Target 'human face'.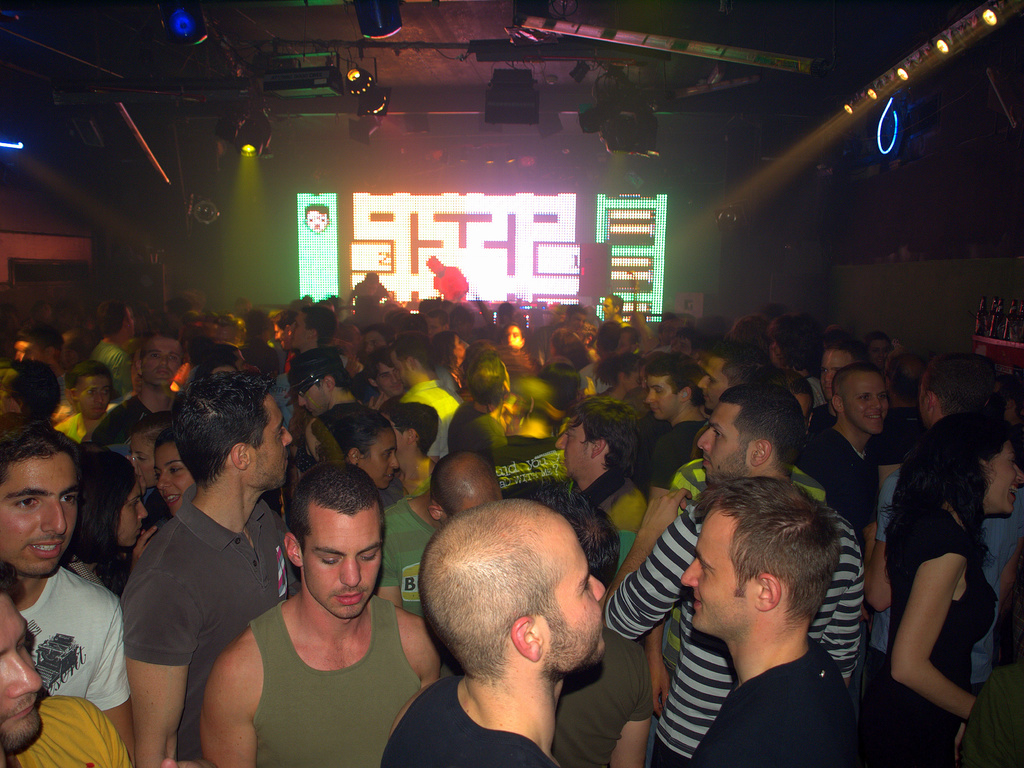
Target region: pyautogui.locateOnScreen(682, 509, 756, 632).
